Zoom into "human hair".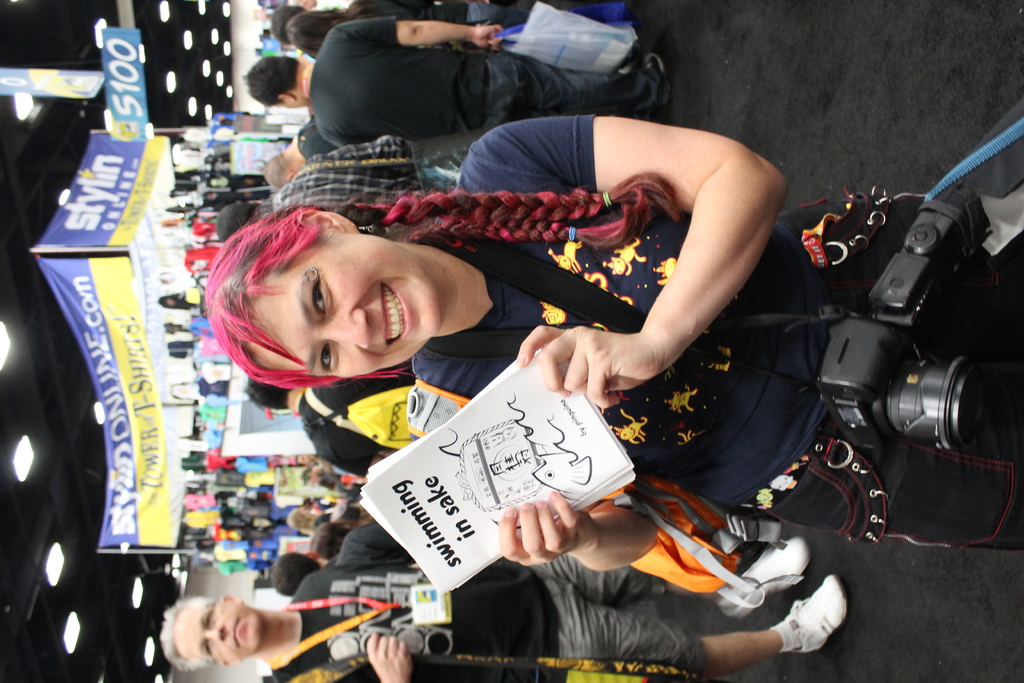
Zoom target: (241,52,301,110).
